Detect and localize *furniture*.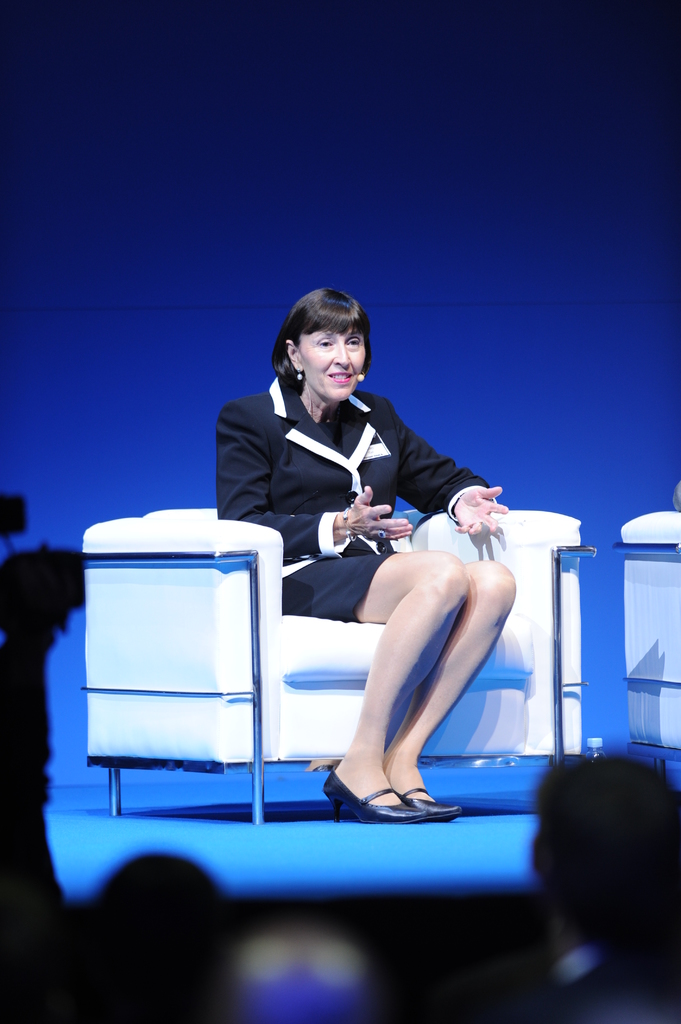
Localized at crop(607, 483, 680, 780).
